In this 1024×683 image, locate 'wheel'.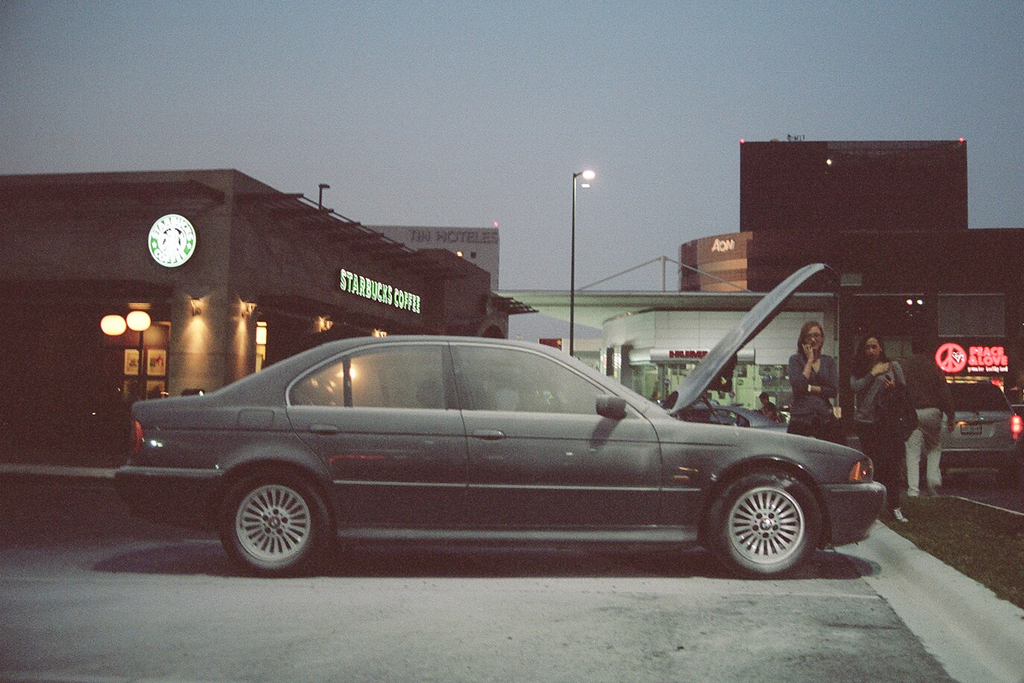
Bounding box: bbox(218, 476, 320, 561).
